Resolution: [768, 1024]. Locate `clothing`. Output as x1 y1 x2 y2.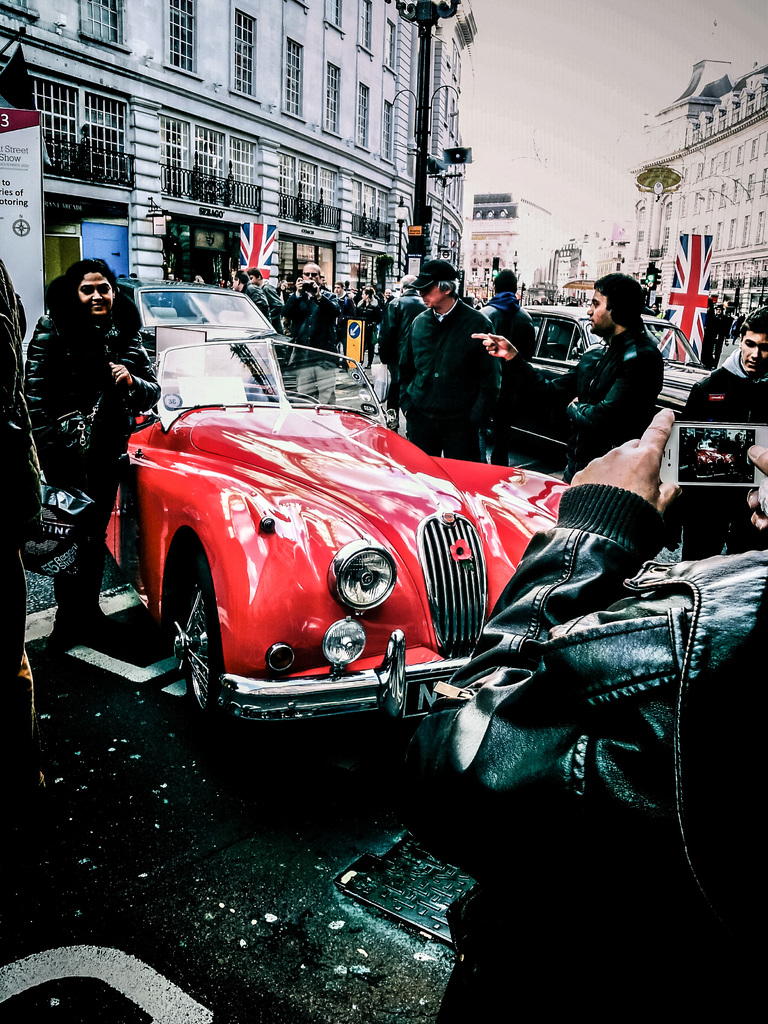
698 312 733 369.
